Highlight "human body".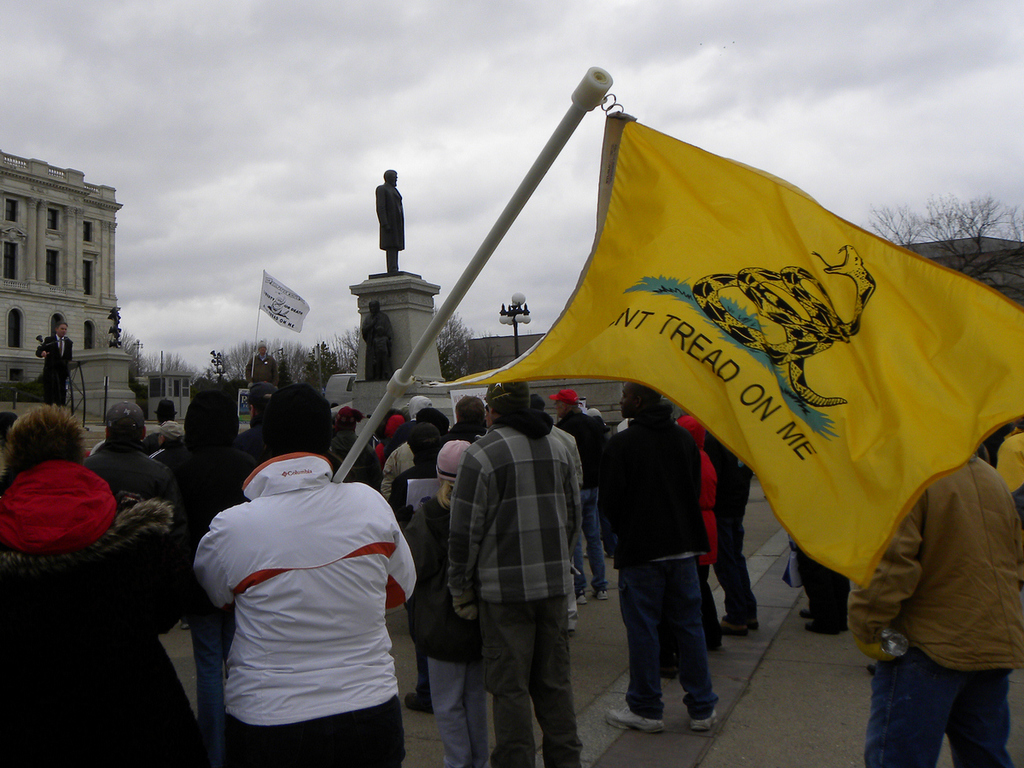
Highlighted region: rect(88, 393, 184, 505).
